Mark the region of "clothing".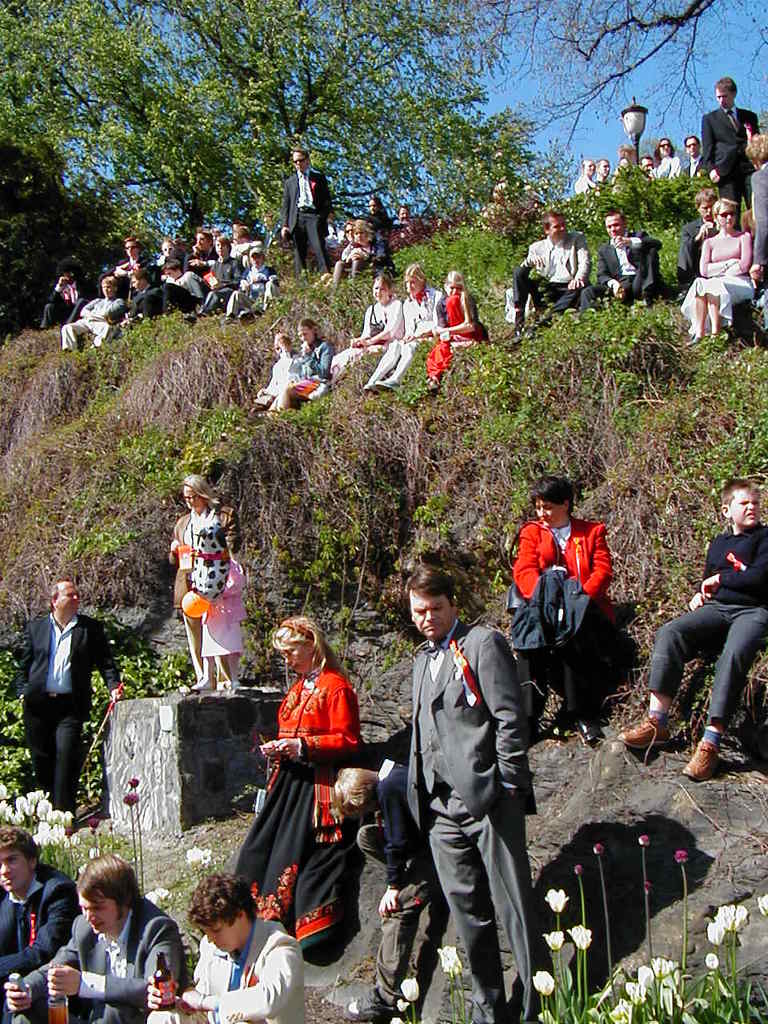
Region: 55:282:121:345.
